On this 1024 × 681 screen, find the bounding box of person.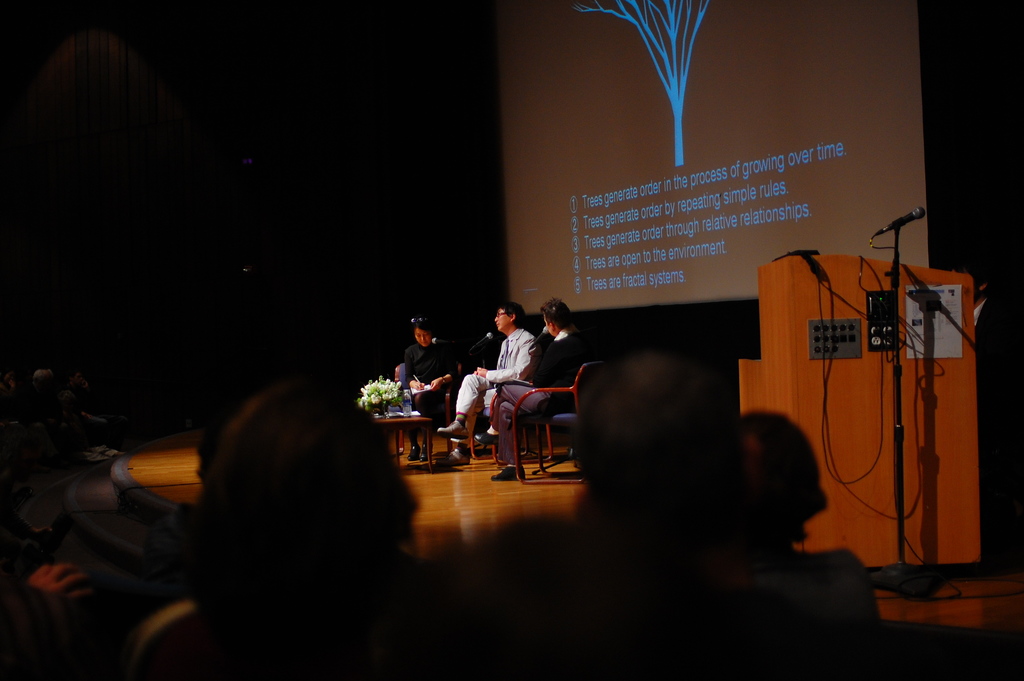
Bounding box: rect(396, 313, 458, 461).
